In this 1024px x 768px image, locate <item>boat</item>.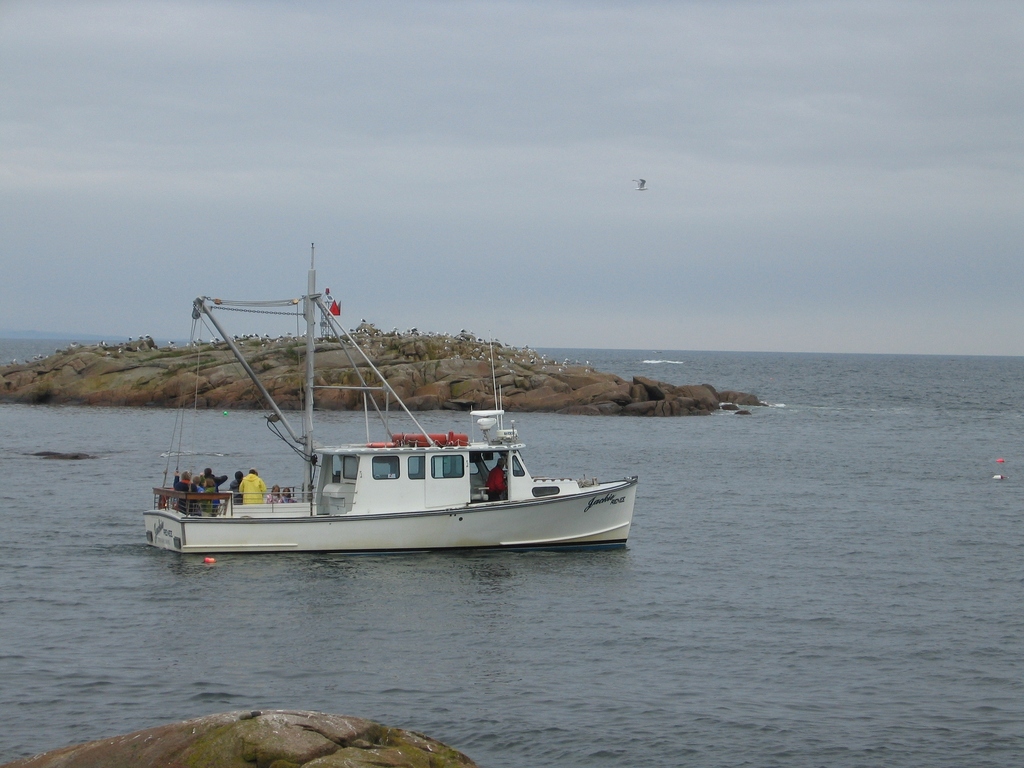
Bounding box: 131,262,645,573.
